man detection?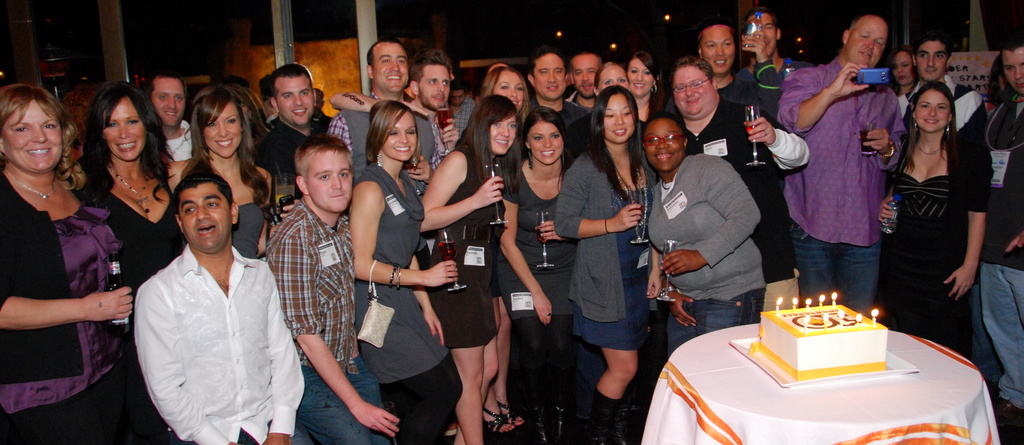
BBox(888, 33, 987, 182)
